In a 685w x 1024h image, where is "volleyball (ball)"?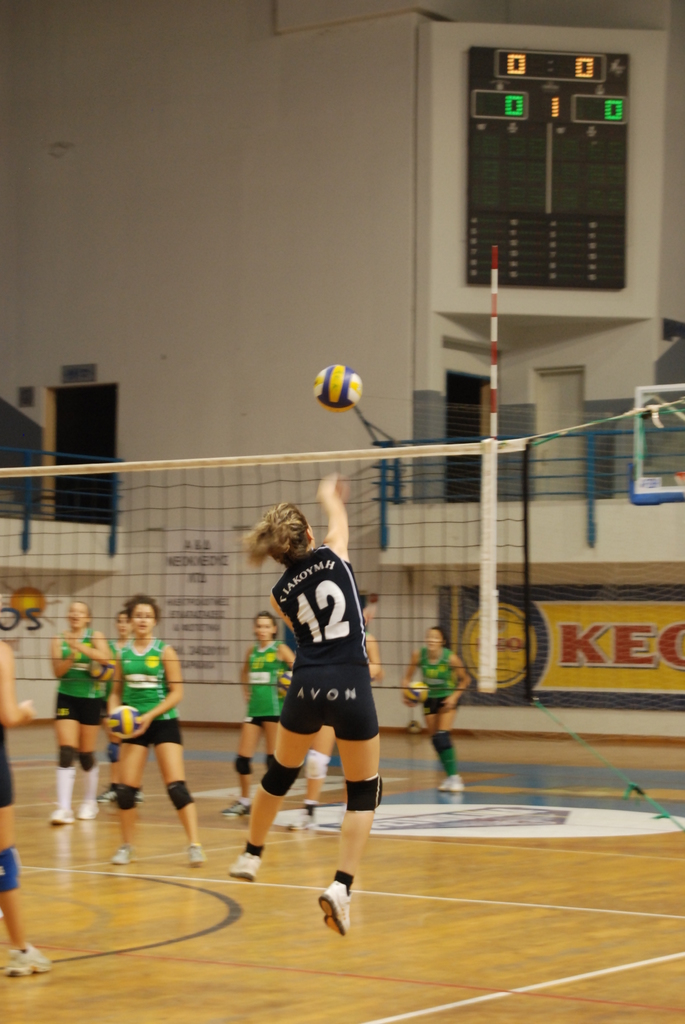
310/364/365/415.
